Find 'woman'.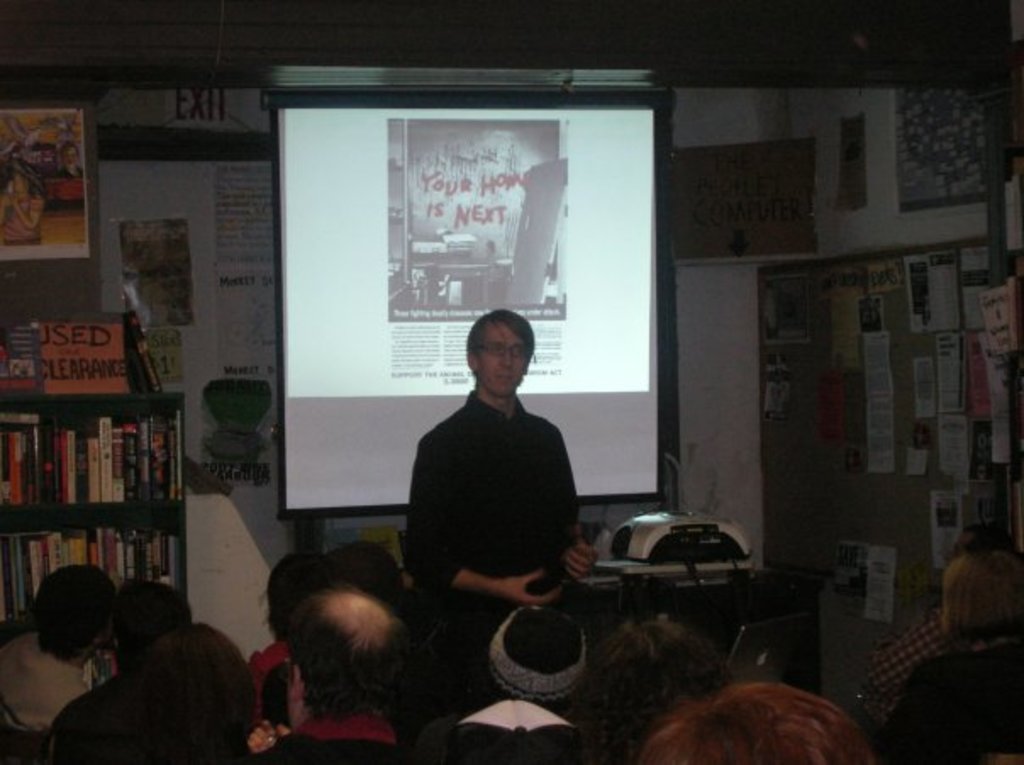
x1=136, y1=626, x2=253, y2=763.
